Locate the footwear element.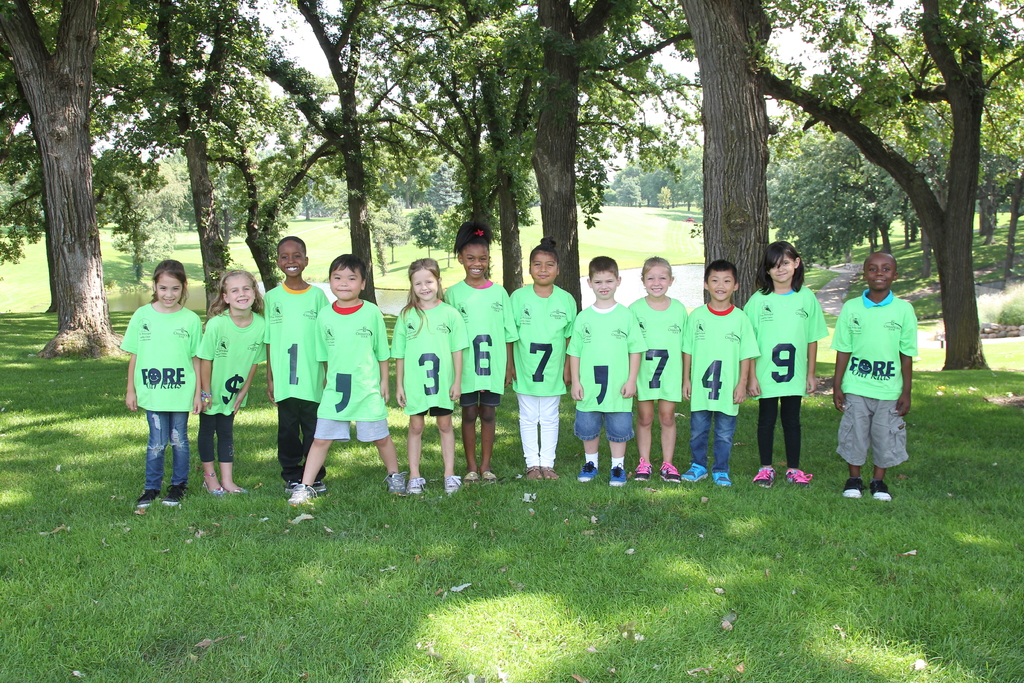
Element bbox: box=[577, 461, 598, 481].
